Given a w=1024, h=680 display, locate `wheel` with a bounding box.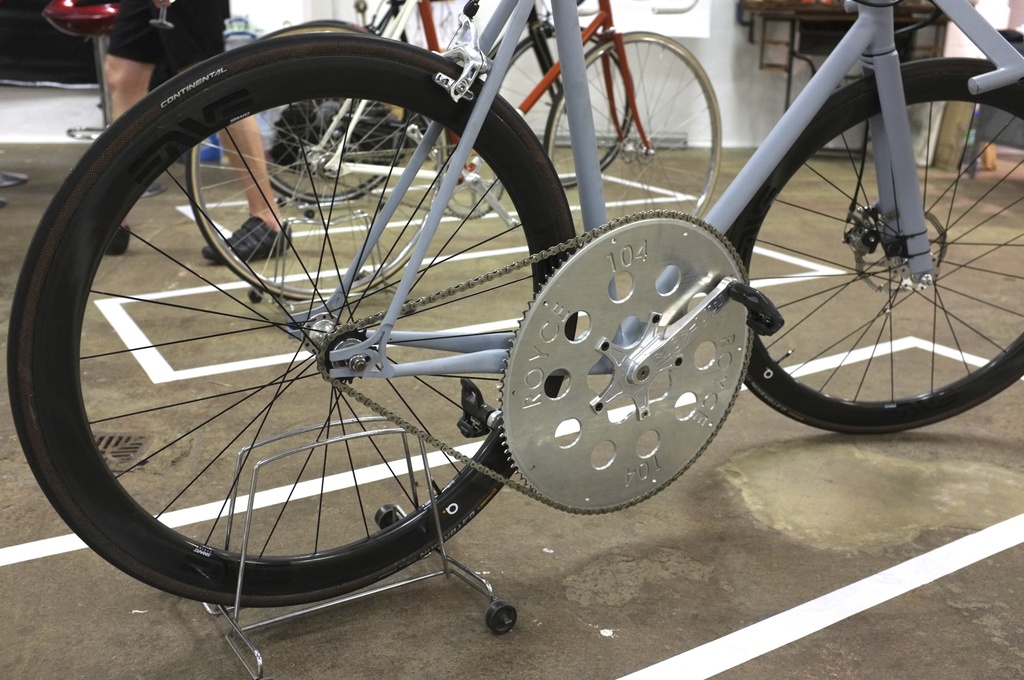
Located: crop(374, 503, 399, 529).
